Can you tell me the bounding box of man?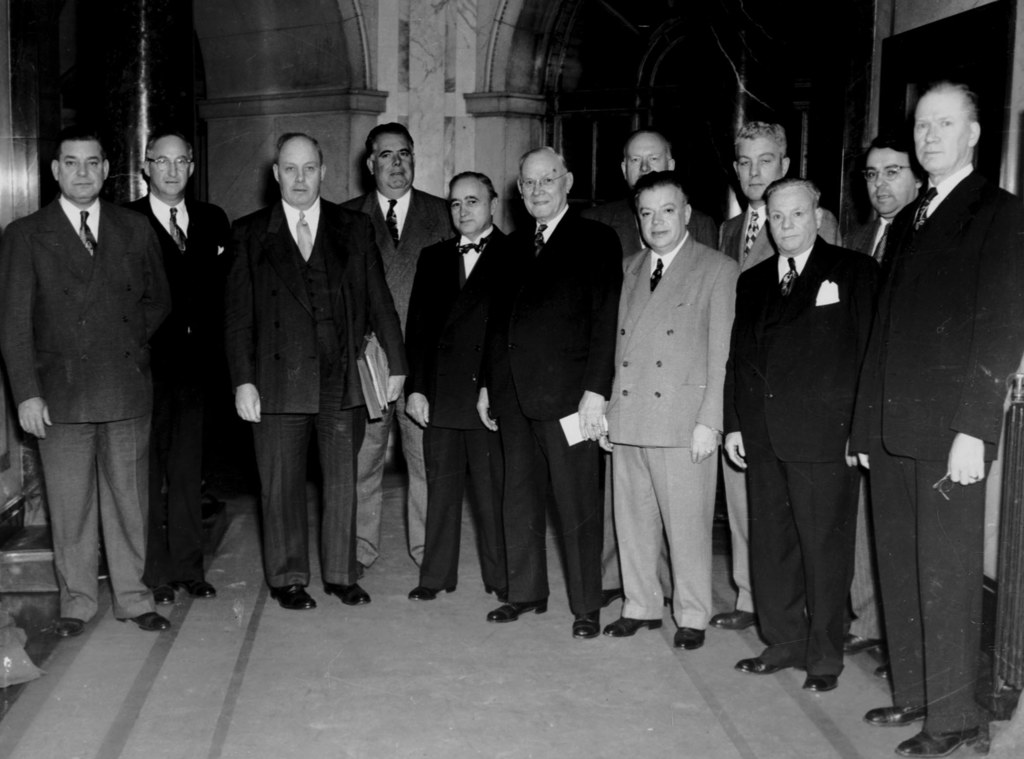
l=845, t=132, r=924, b=650.
